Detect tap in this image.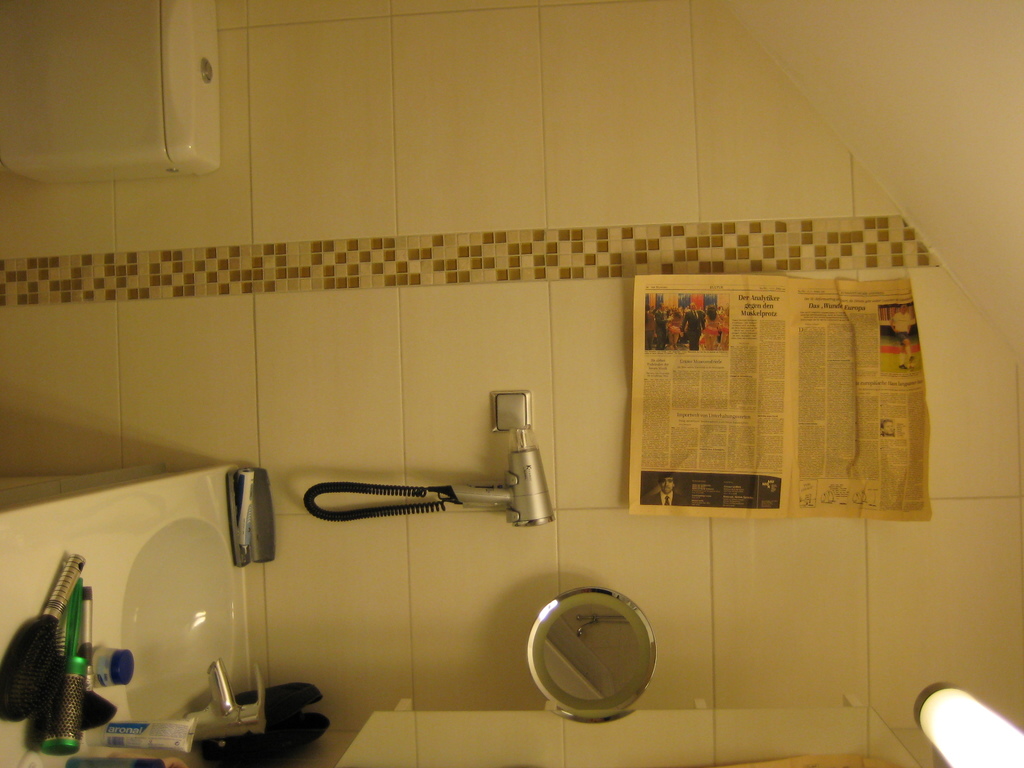
Detection: (x1=181, y1=656, x2=269, y2=740).
